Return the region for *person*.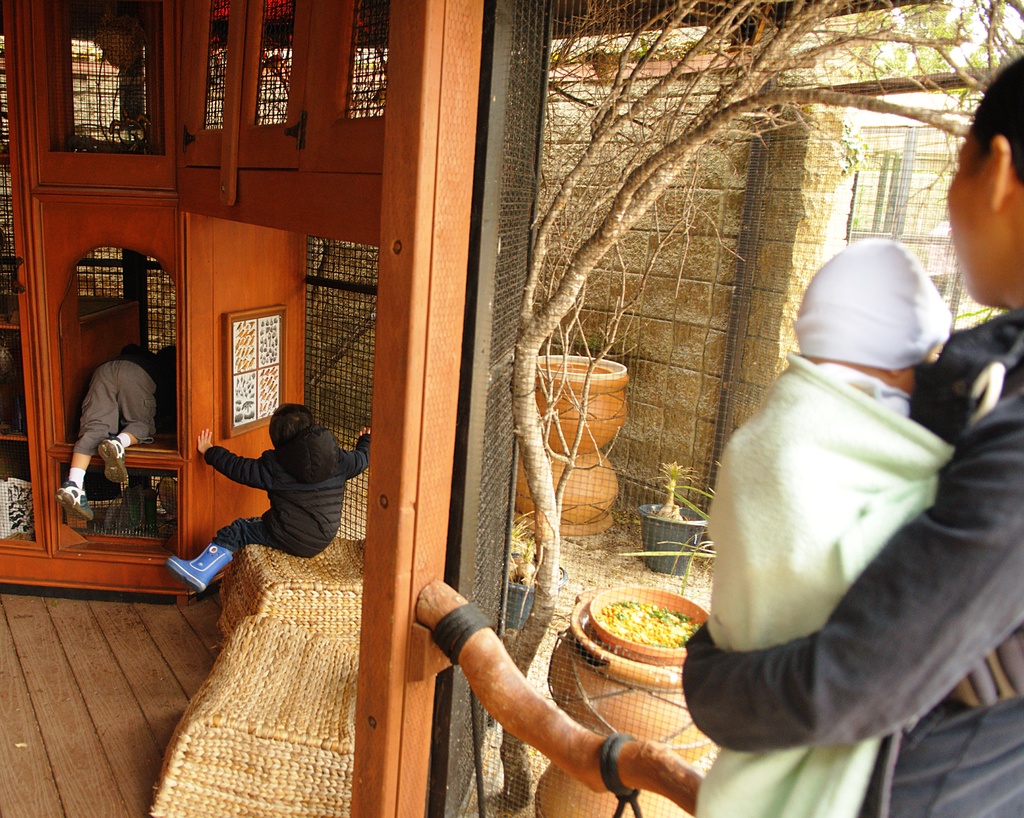
<box>59,318,156,548</box>.
